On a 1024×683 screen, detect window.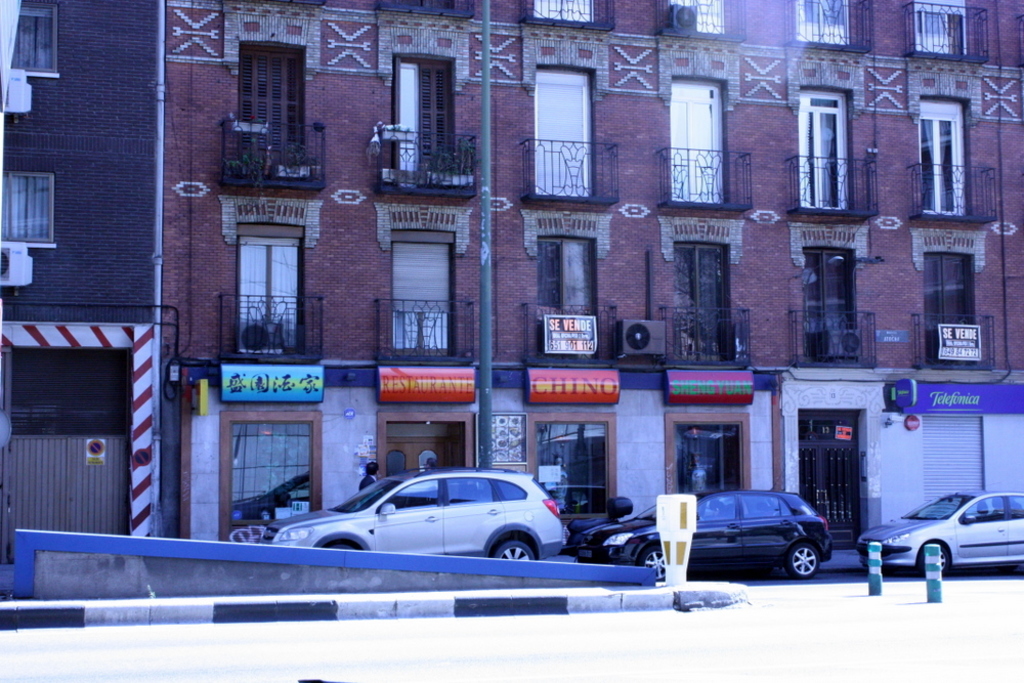
666, 75, 727, 205.
